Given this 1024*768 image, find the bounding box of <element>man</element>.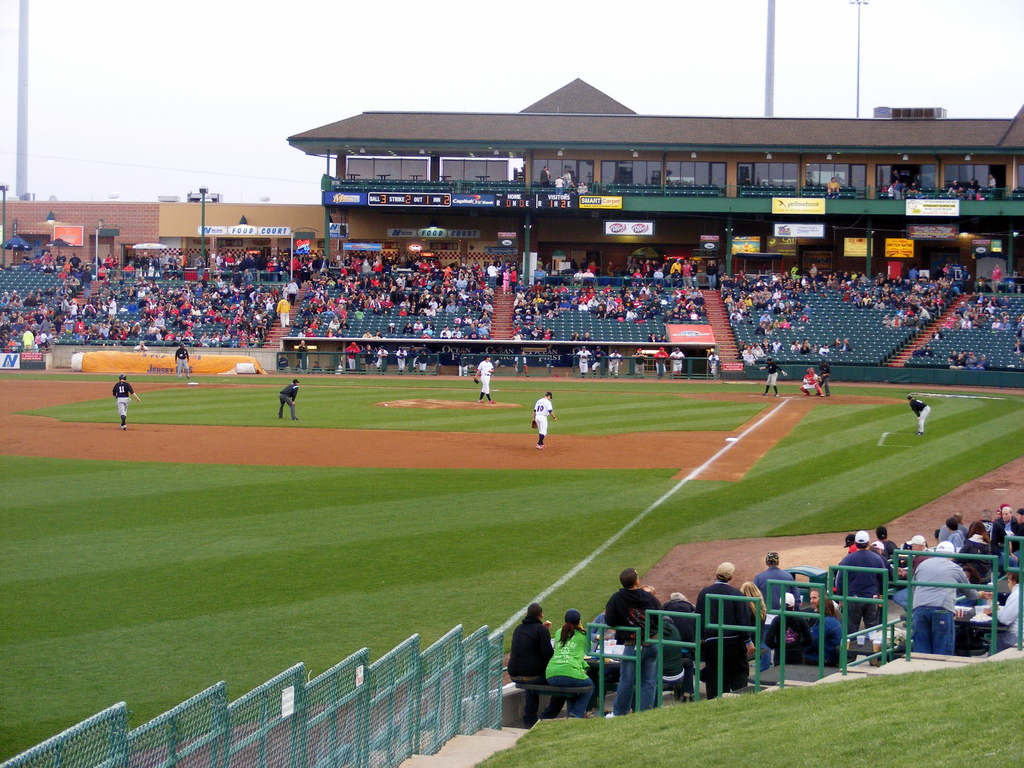
detection(408, 346, 417, 372).
